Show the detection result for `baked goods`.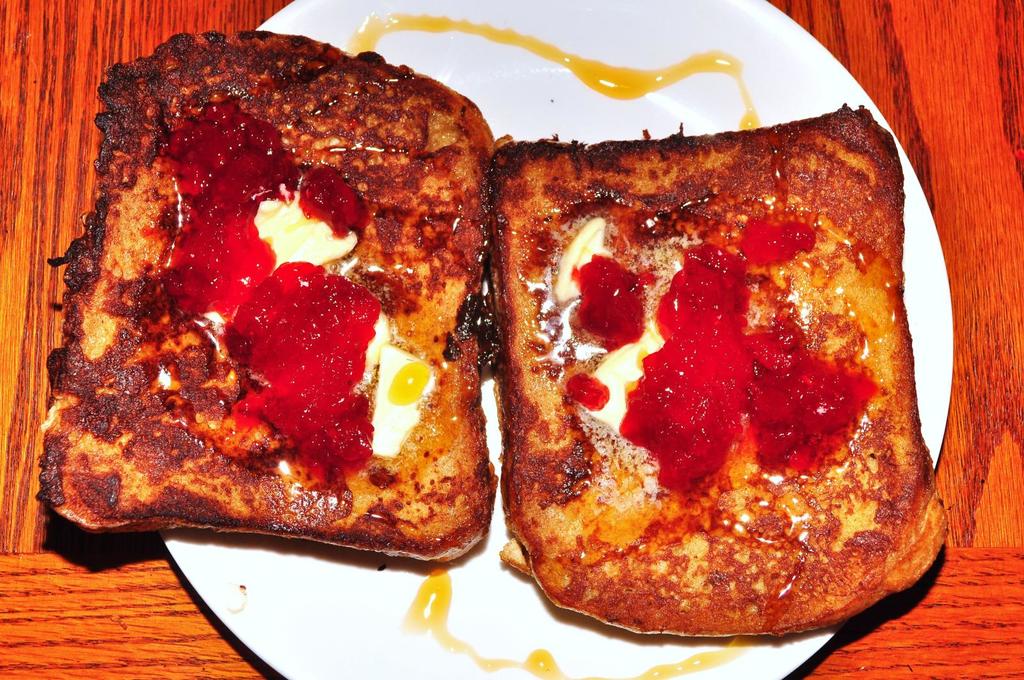
[x1=28, y1=24, x2=489, y2=564].
